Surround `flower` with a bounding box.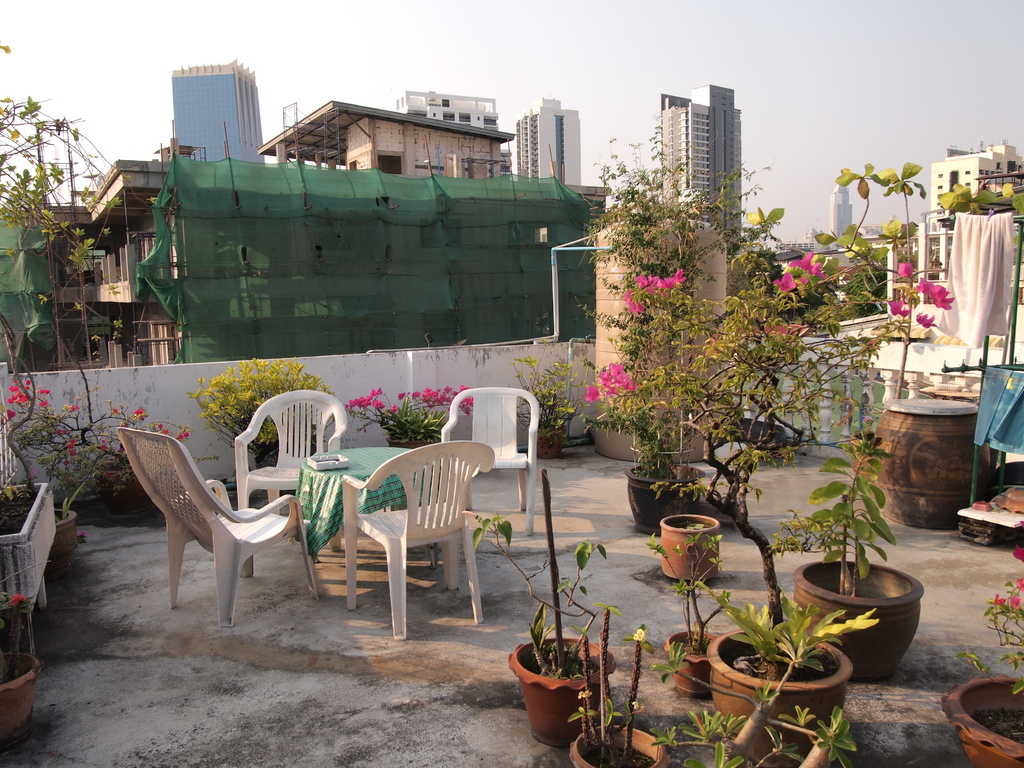
x1=57, y1=427, x2=67, y2=438.
